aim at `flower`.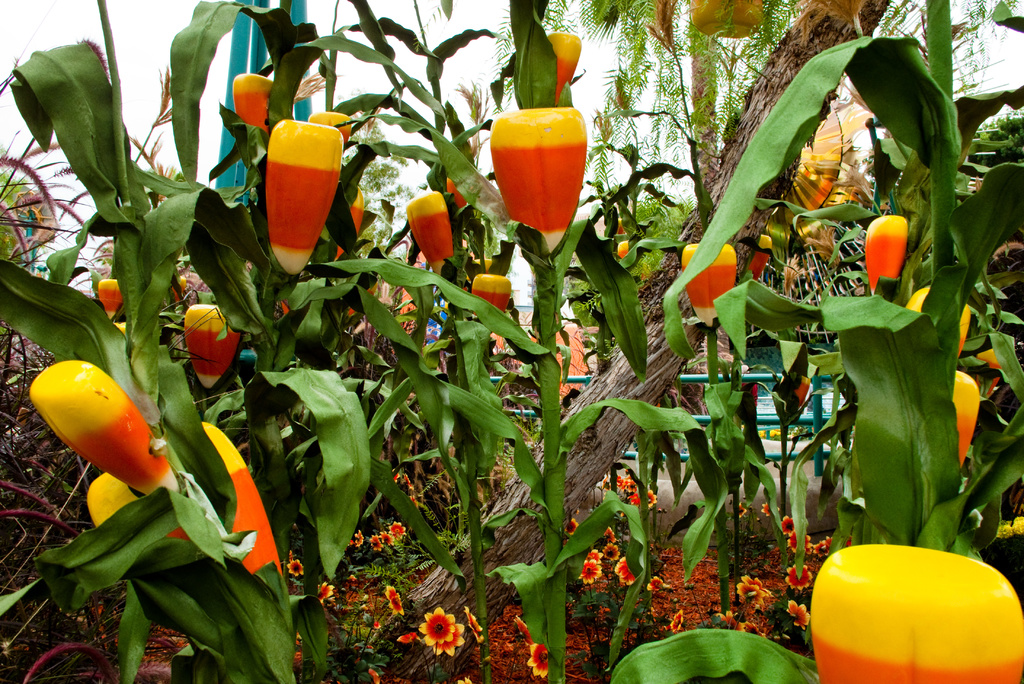
Aimed at (619, 240, 636, 257).
